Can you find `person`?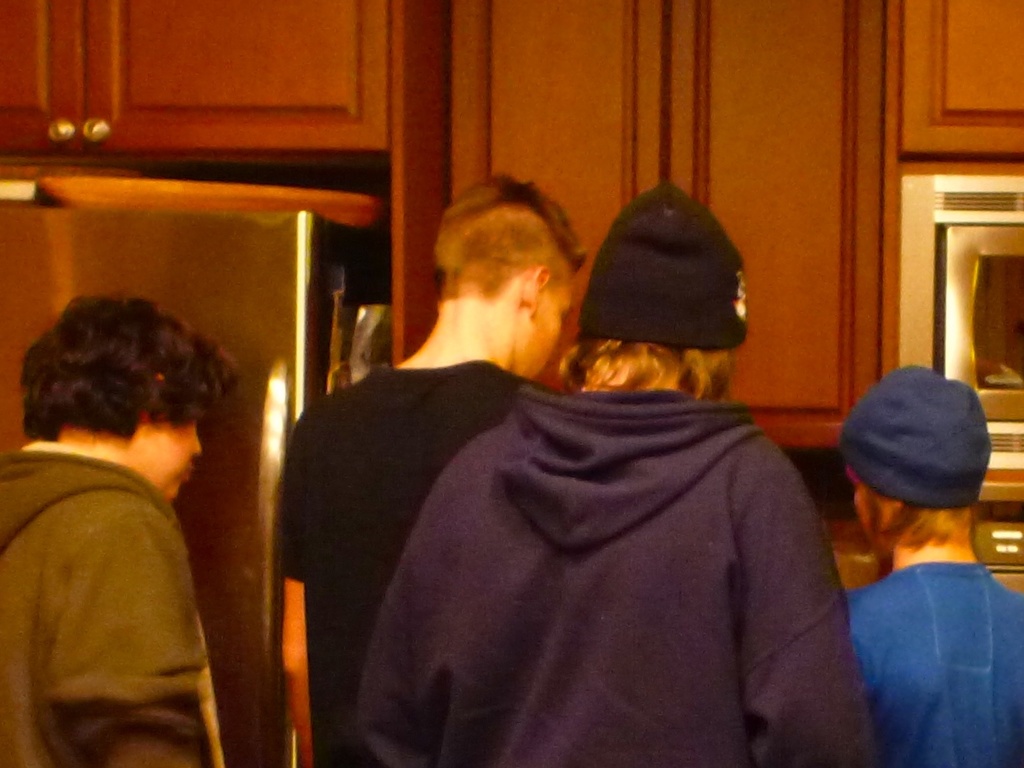
Yes, bounding box: [x1=843, y1=362, x2=1023, y2=767].
